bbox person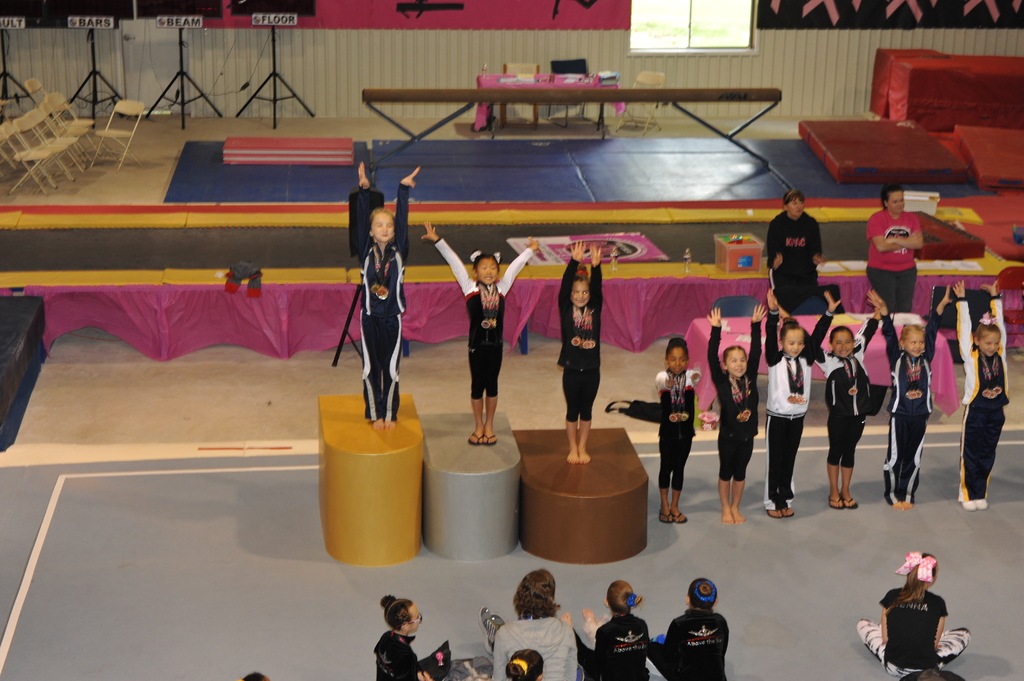
left=374, top=599, right=440, bottom=680
